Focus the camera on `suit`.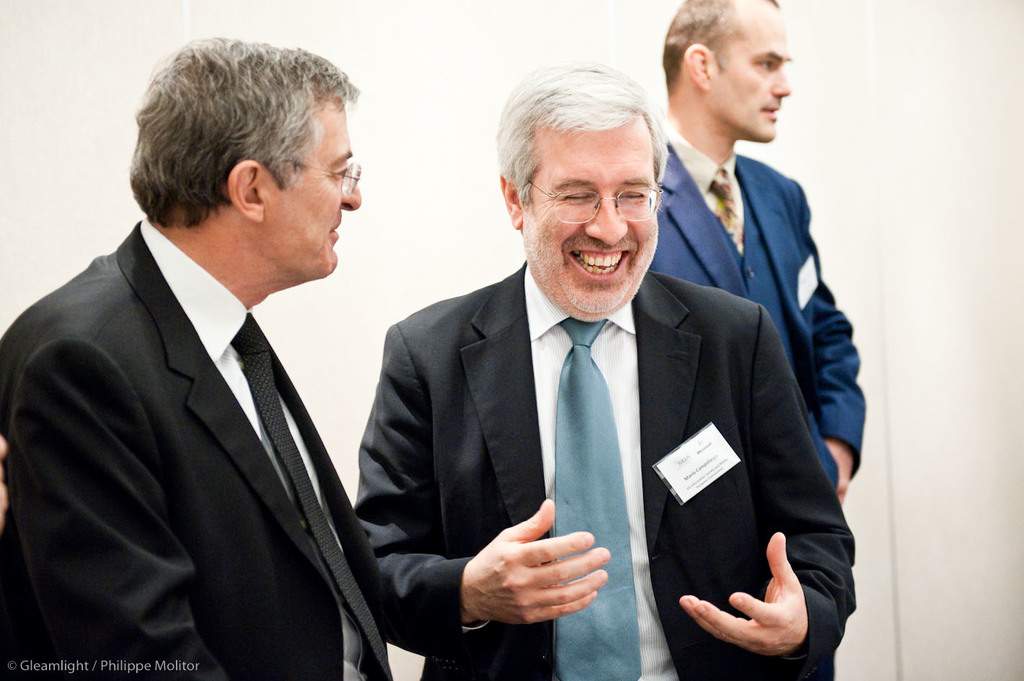
Focus region: [x1=647, y1=148, x2=867, y2=501].
